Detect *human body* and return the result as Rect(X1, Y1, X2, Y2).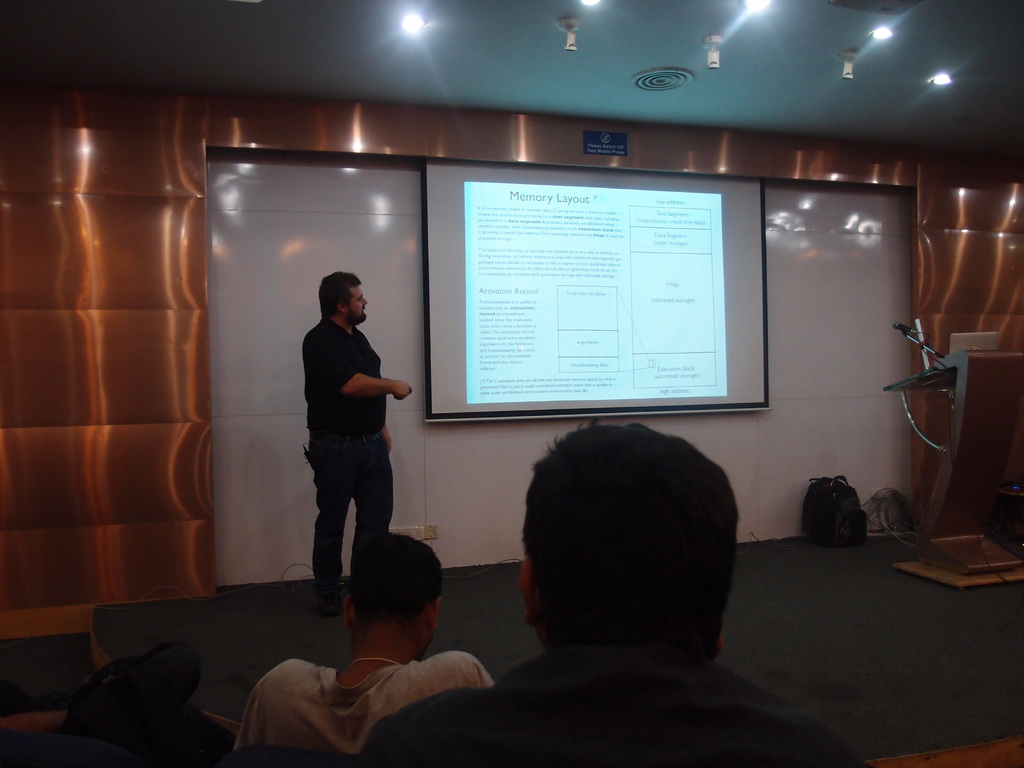
Rect(295, 277, 406, 595).
